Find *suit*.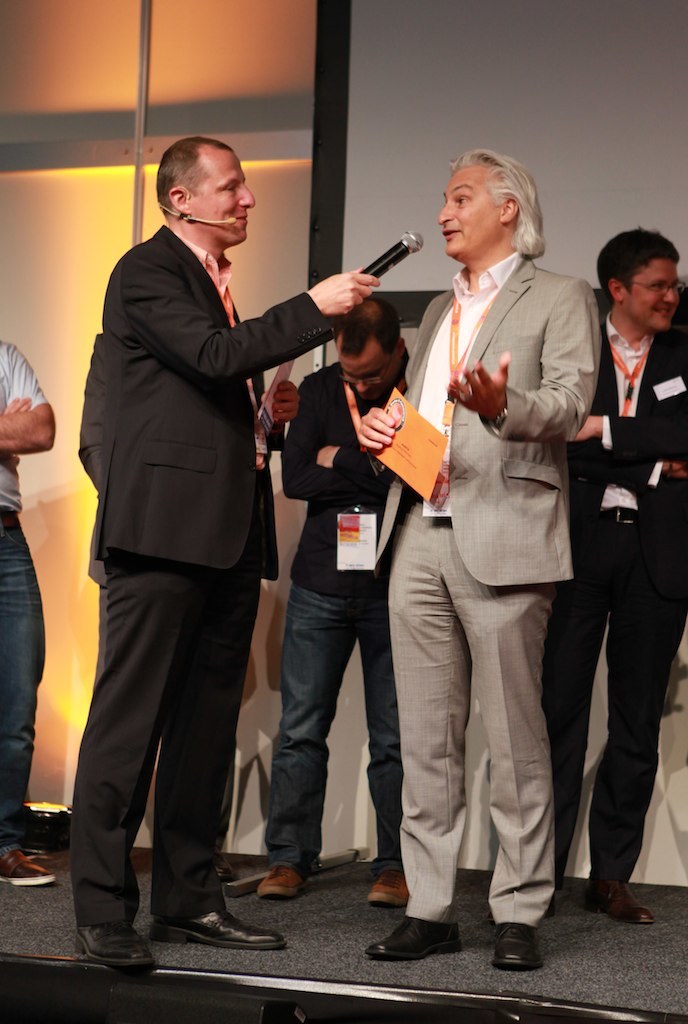
box=[563, 311, 687, 881].
